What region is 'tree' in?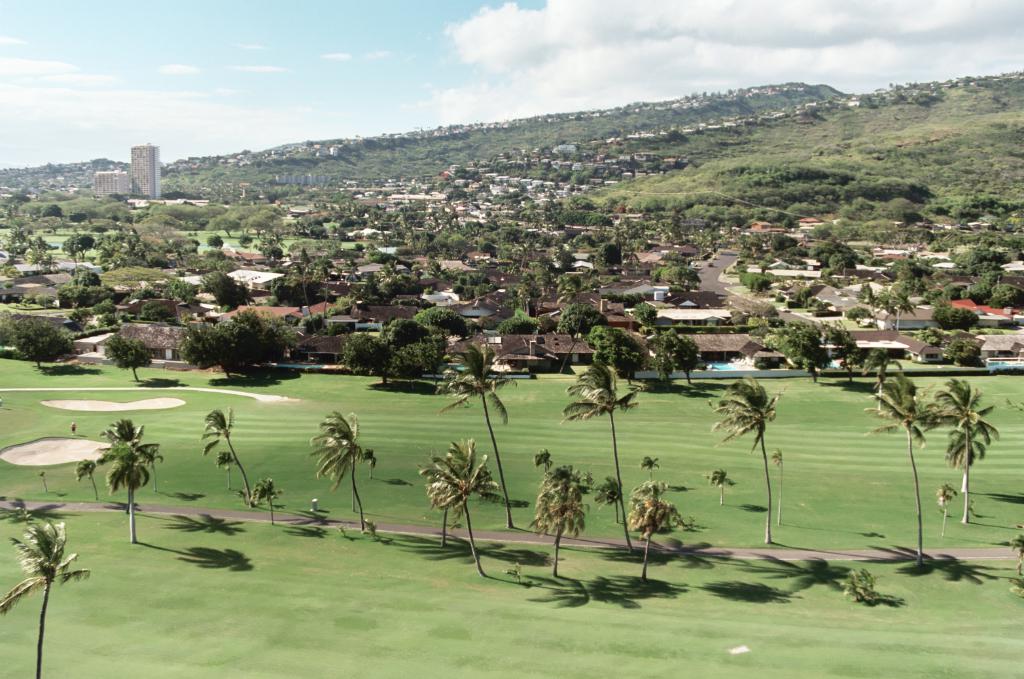
[x1=769, y1=233, x2=814, y2=259].
